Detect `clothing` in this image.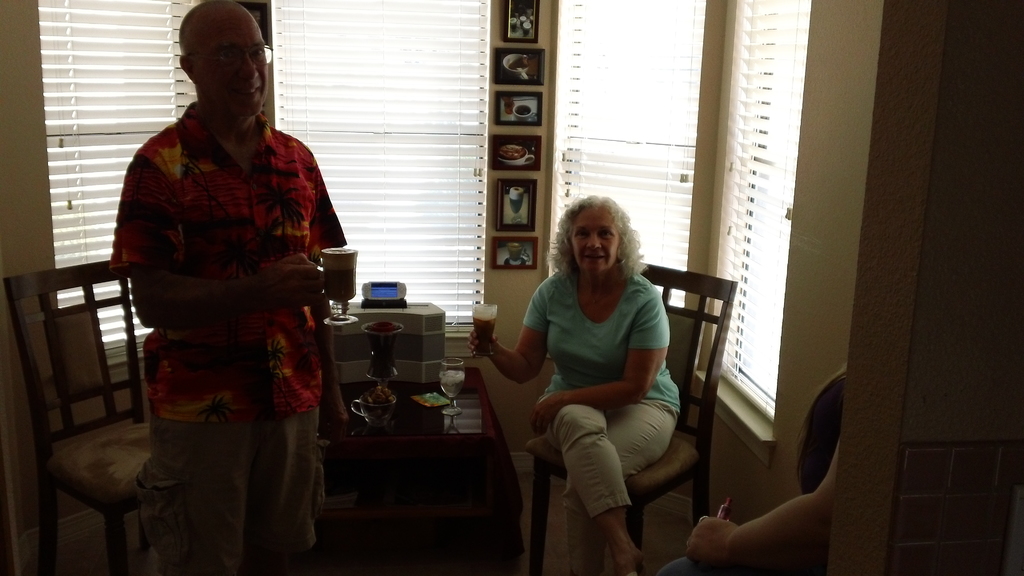
Detection: rect(658, 557, 705, 575).
